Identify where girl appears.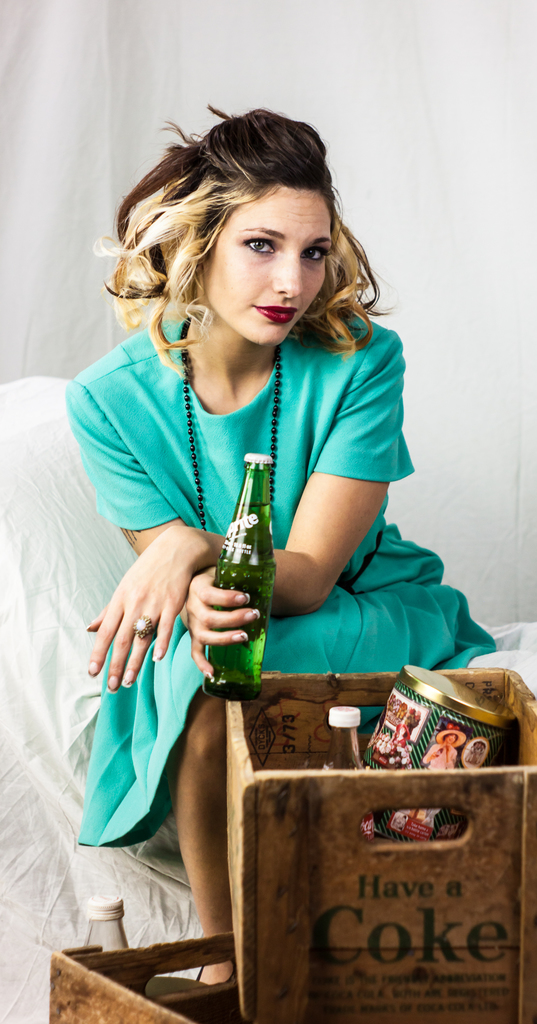
Appears at box(74, 97, 492, 988).
